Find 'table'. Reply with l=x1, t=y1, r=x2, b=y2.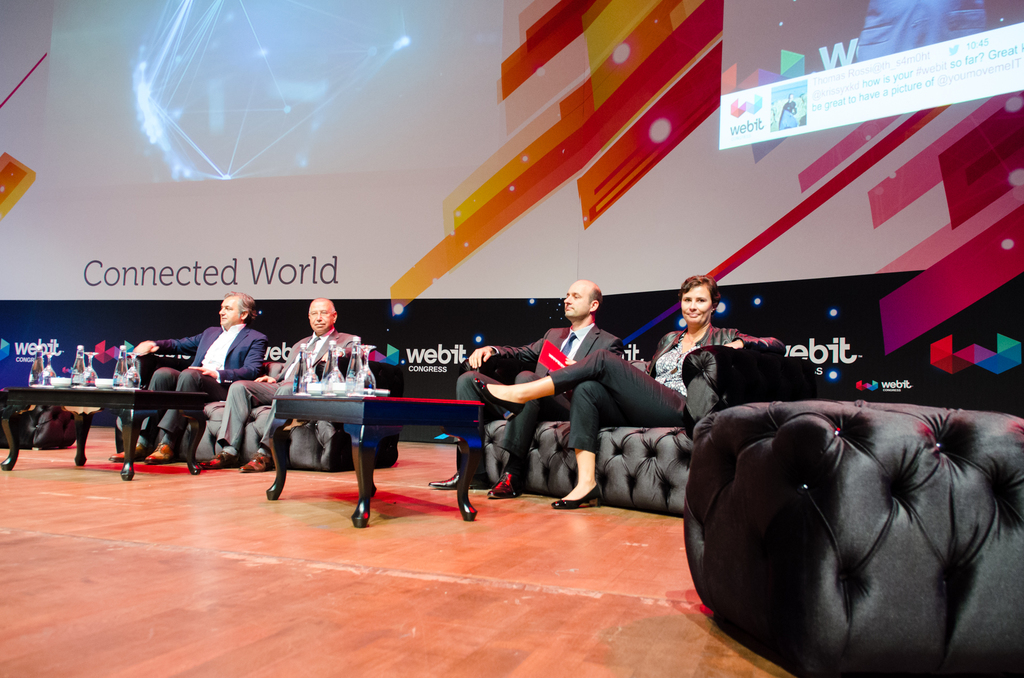
l=0, t=366, r=220, b=480.
